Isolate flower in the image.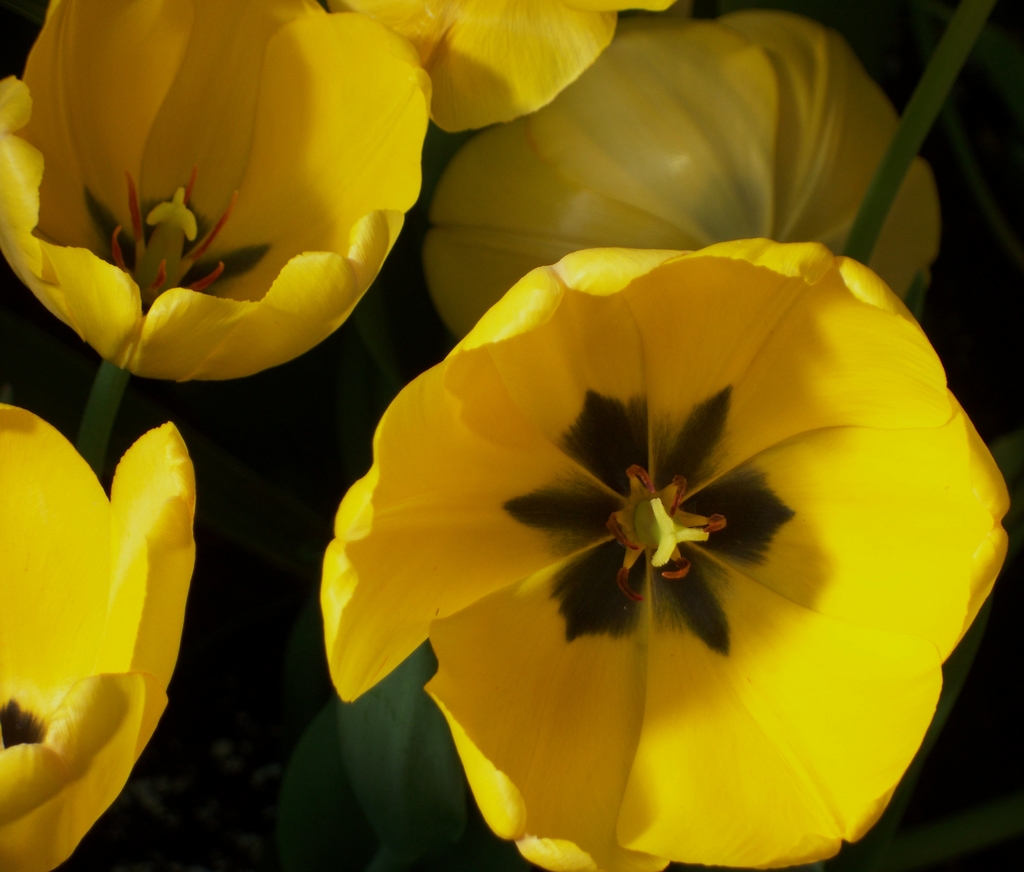
Isolated region: locate(321, 0, 689, 136).
